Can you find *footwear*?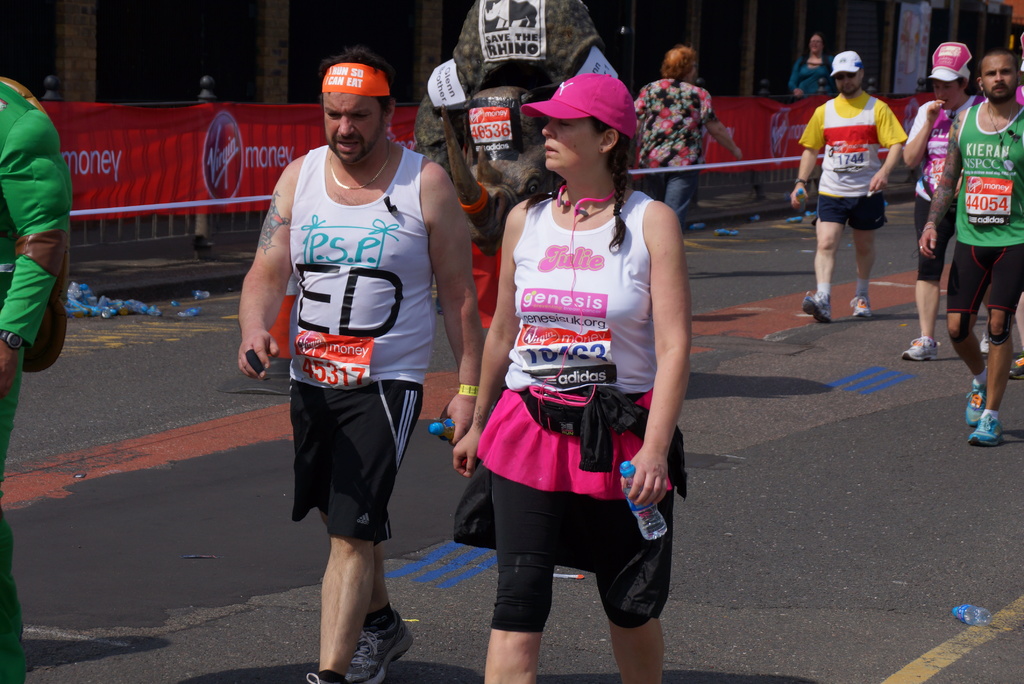
Yes, bounding box: 341,613,414,683.
